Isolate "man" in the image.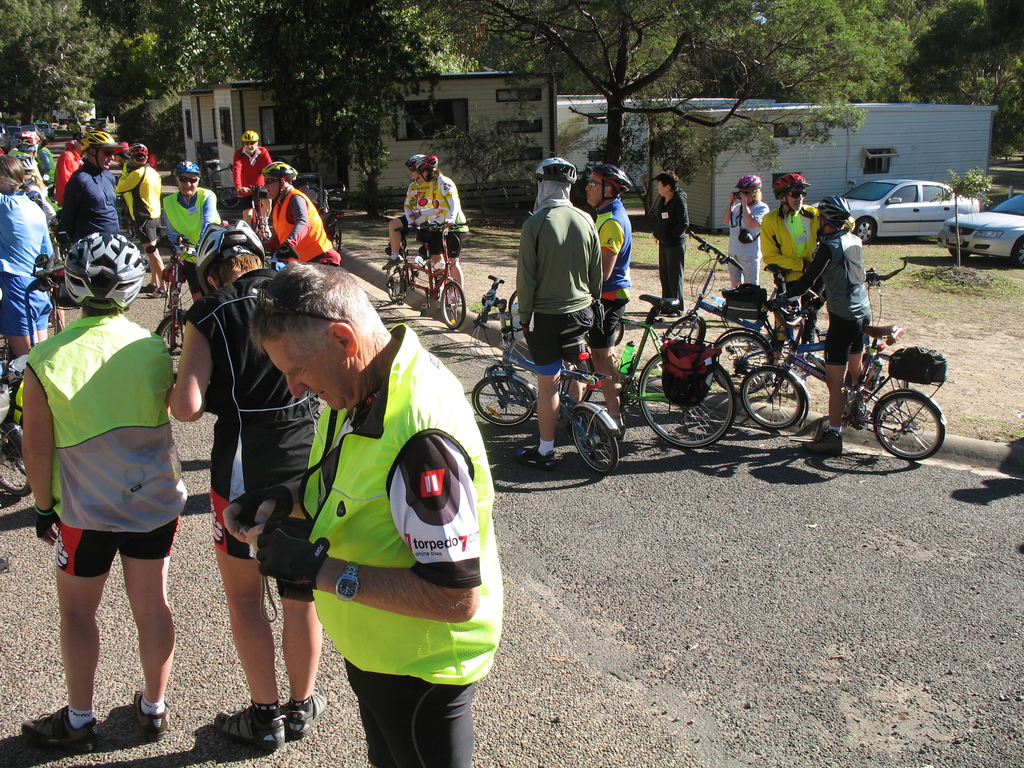
Isolated region: [116,140,132,205].
